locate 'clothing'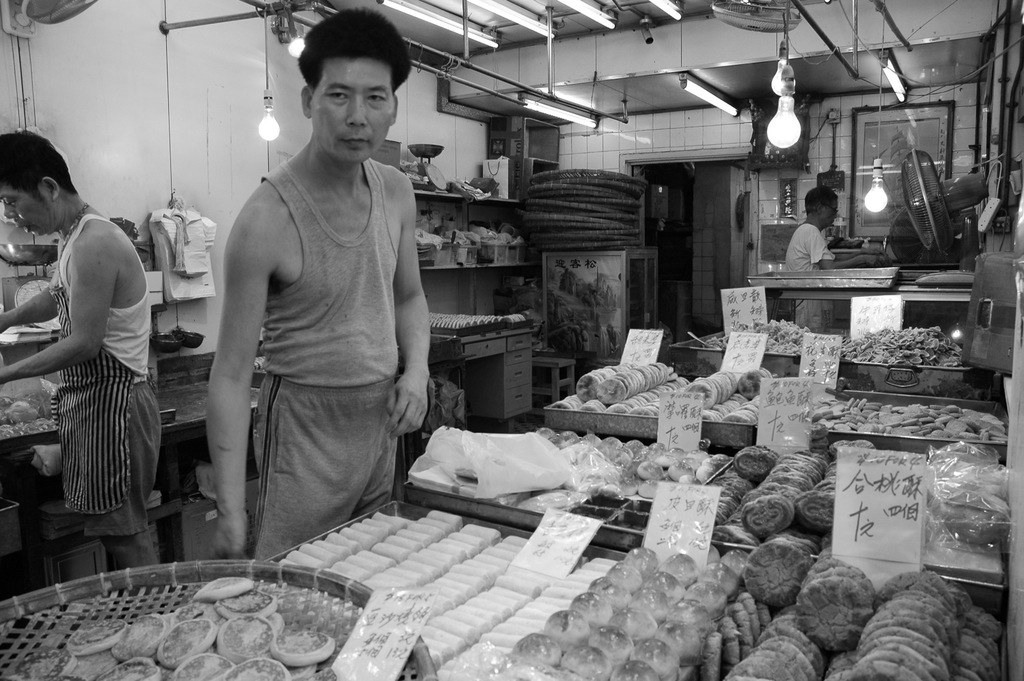
<bbox>201, 111, 447, 550</bbox>
